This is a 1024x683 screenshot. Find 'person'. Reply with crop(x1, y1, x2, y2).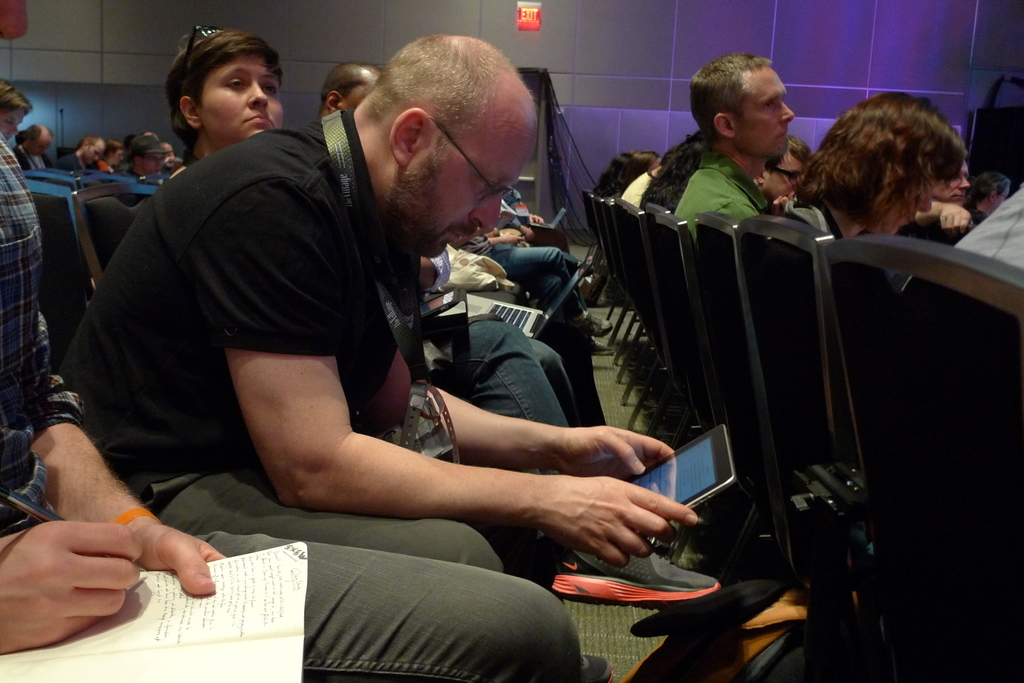
crop(960, 172, 1012, 224).
